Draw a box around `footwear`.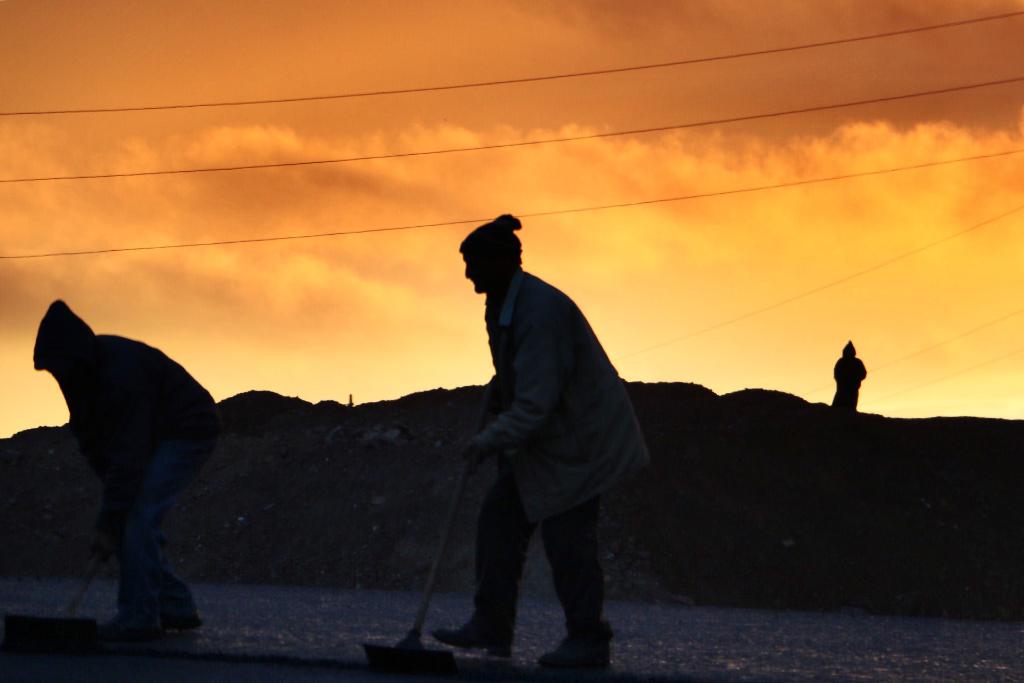
(90, 600, 150, 658).
